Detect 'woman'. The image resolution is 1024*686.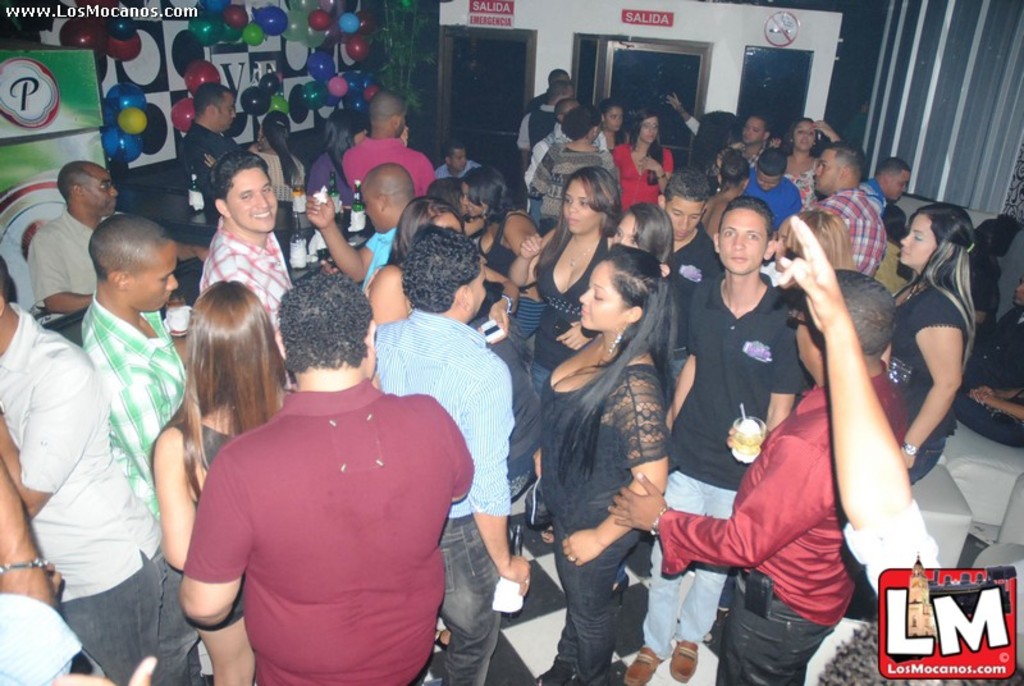
region(507, 161, 627, 360).
